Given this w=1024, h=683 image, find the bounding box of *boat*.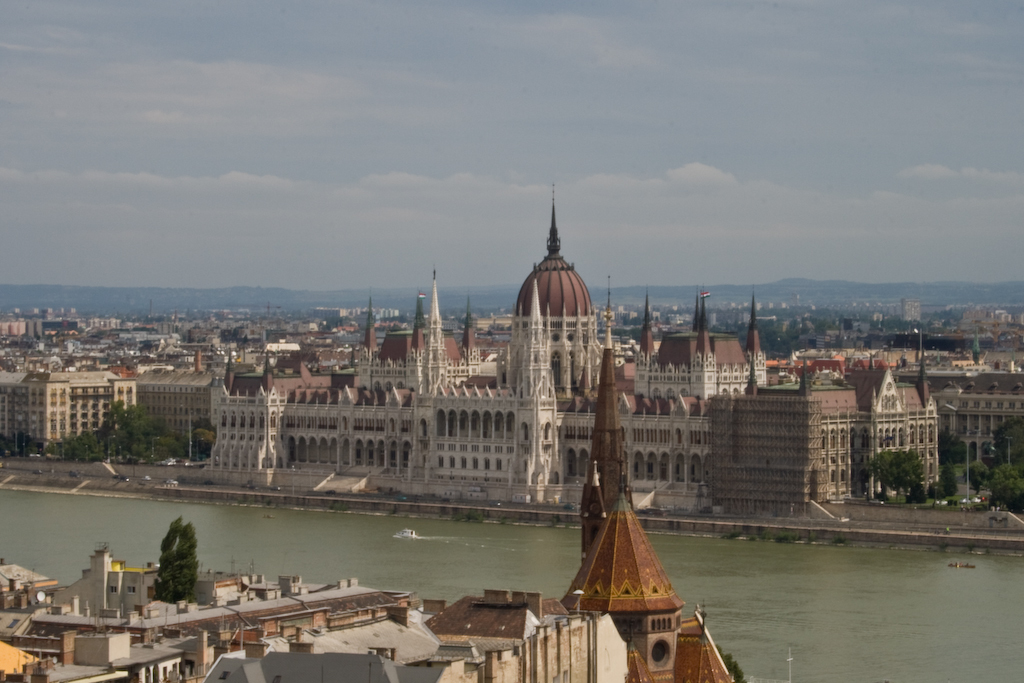
<box>397,527,417,536</box>.
